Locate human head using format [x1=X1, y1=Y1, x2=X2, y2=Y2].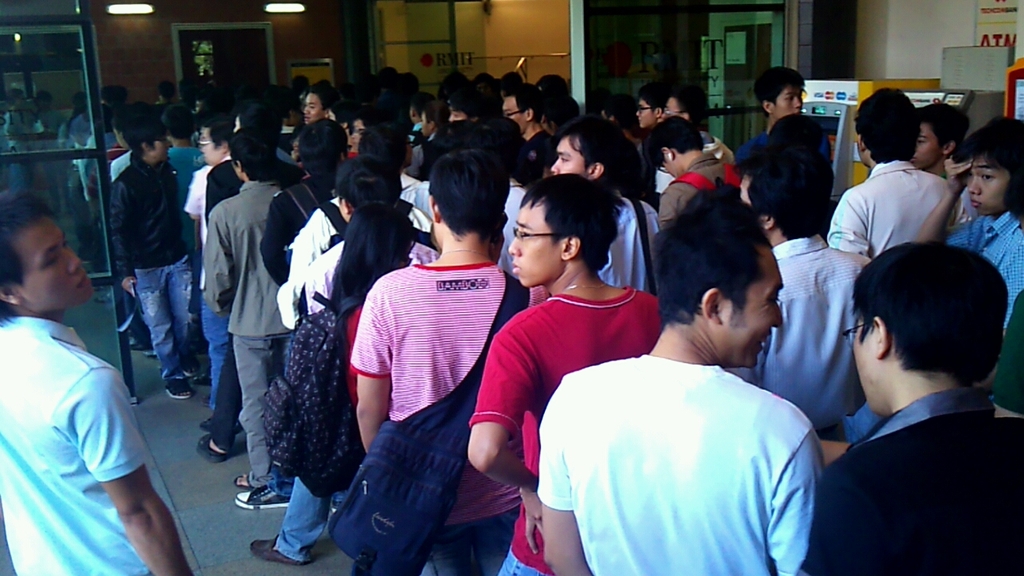
[x1=554, y1=117, x2=623, y2=183].
